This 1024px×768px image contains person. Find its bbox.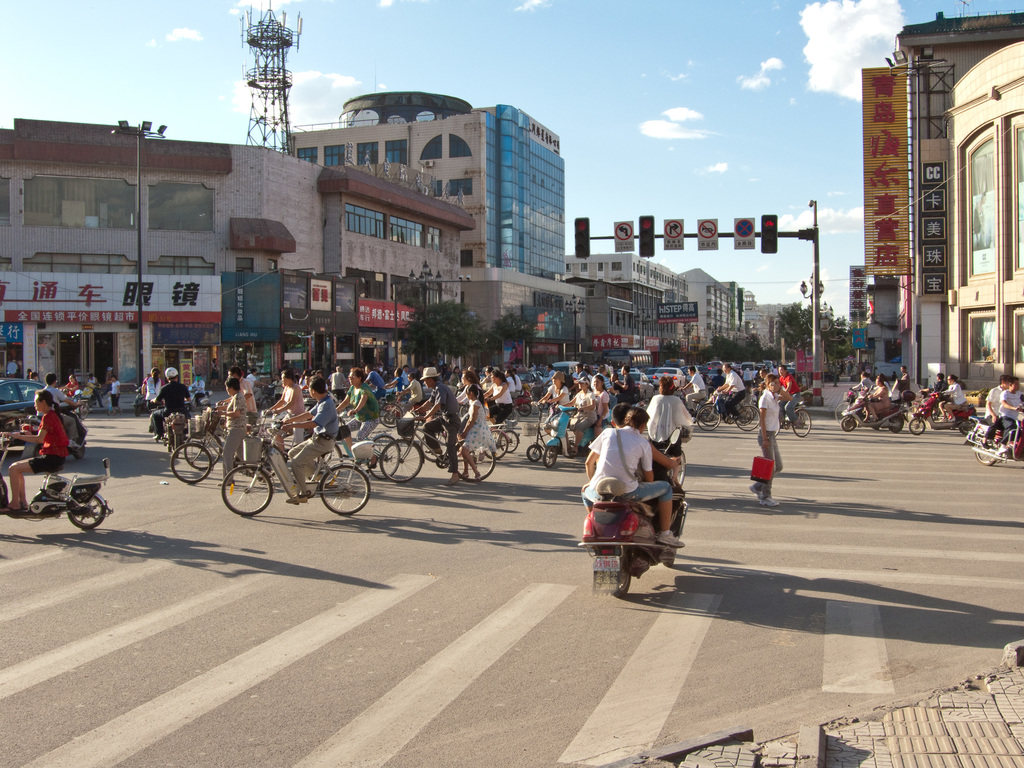
crop(232, 366, 255, 420).
